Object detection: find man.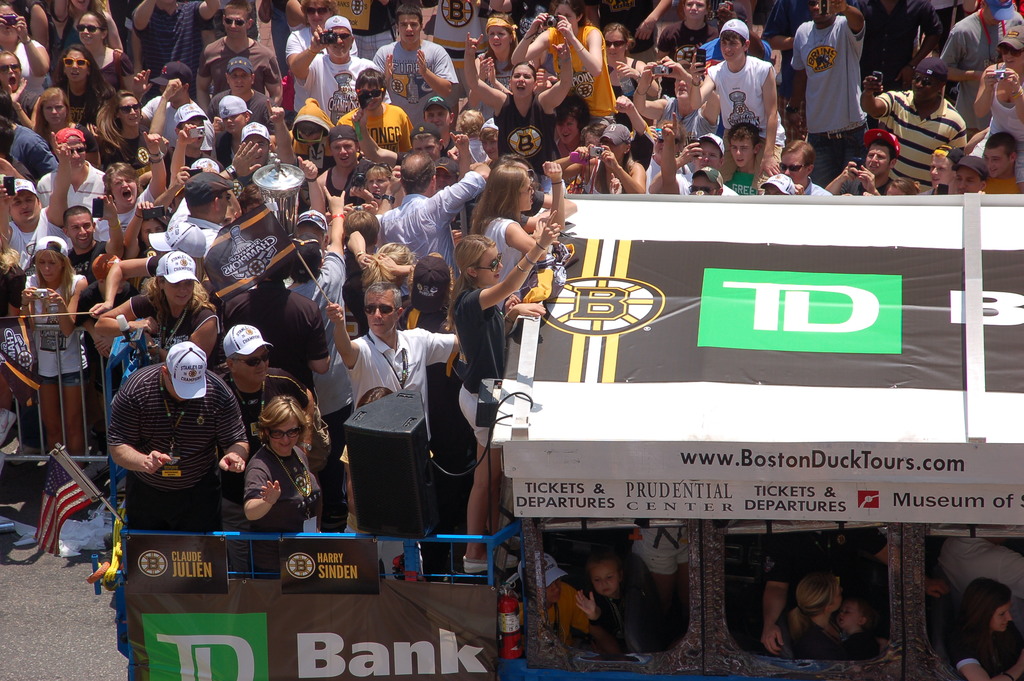
select_region(977, 128, 1023, 198).
